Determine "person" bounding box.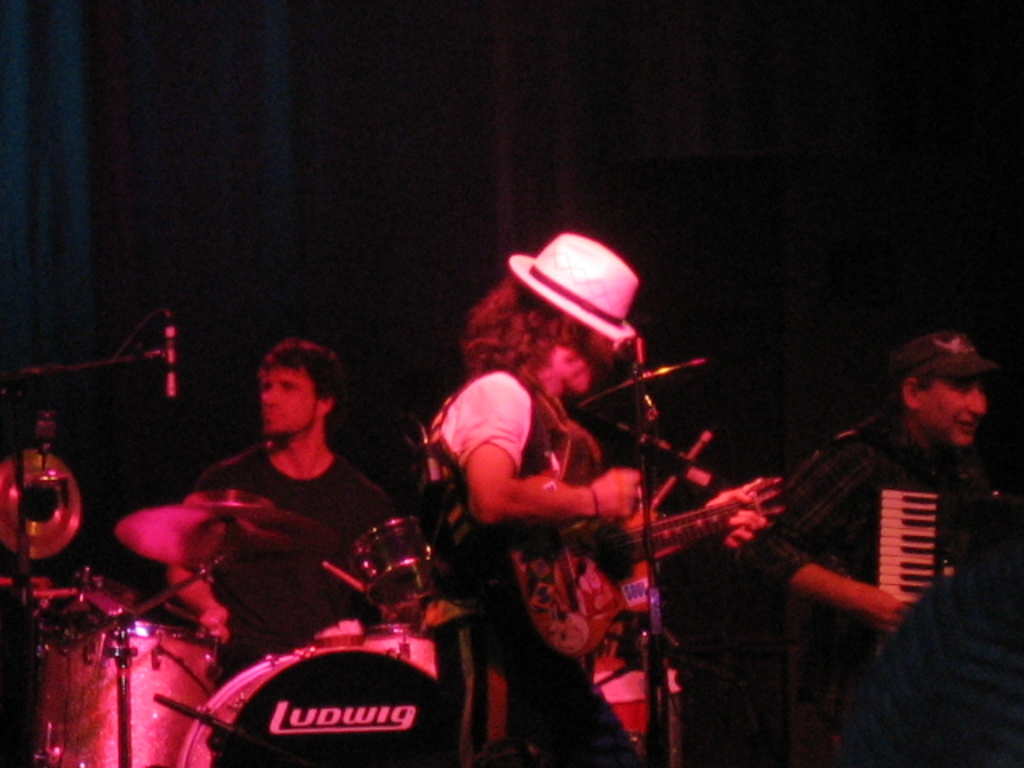
Determined: [166, 333, 387, 677].
